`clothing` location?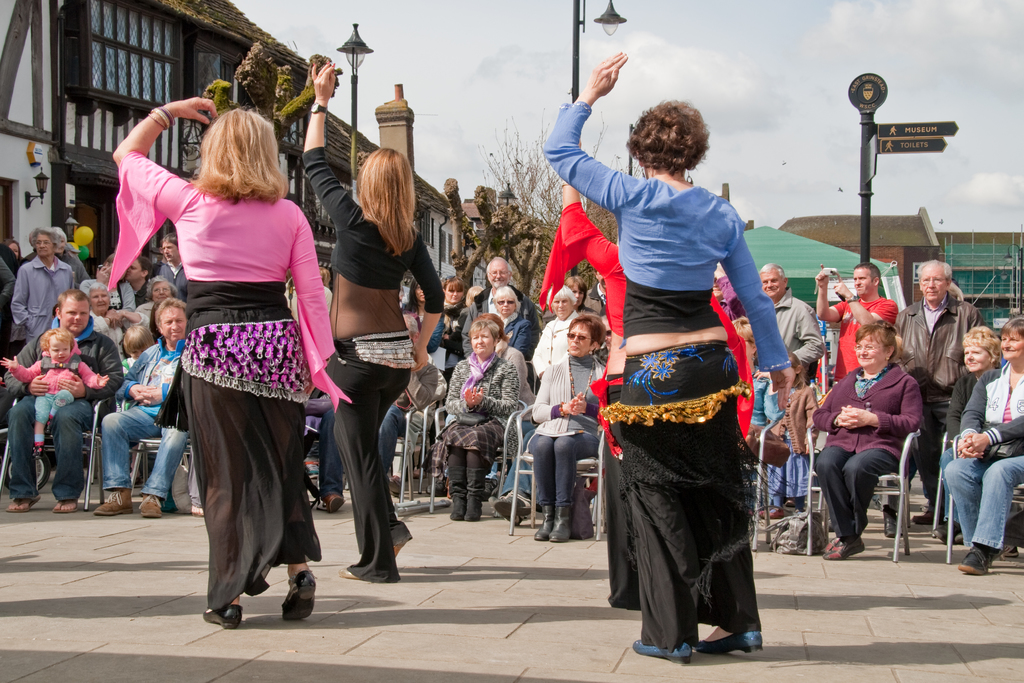
[x1=751, y1=284, x2=829, y2=506]
